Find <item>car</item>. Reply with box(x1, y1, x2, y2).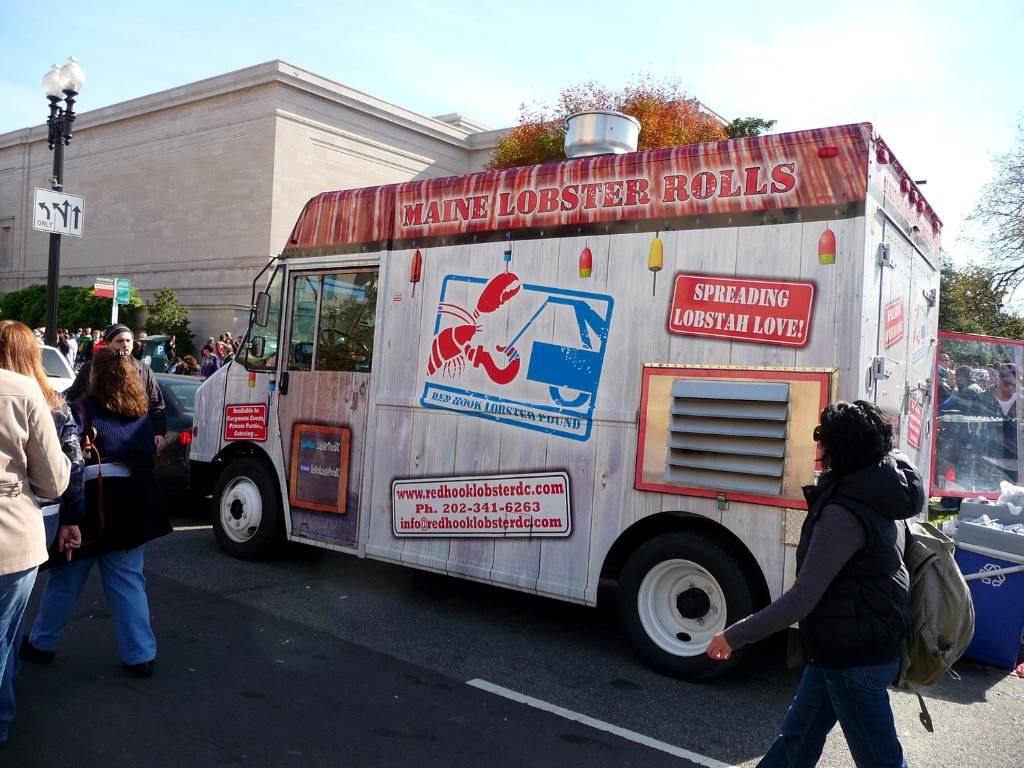
box(154, 365, 218, 474).
